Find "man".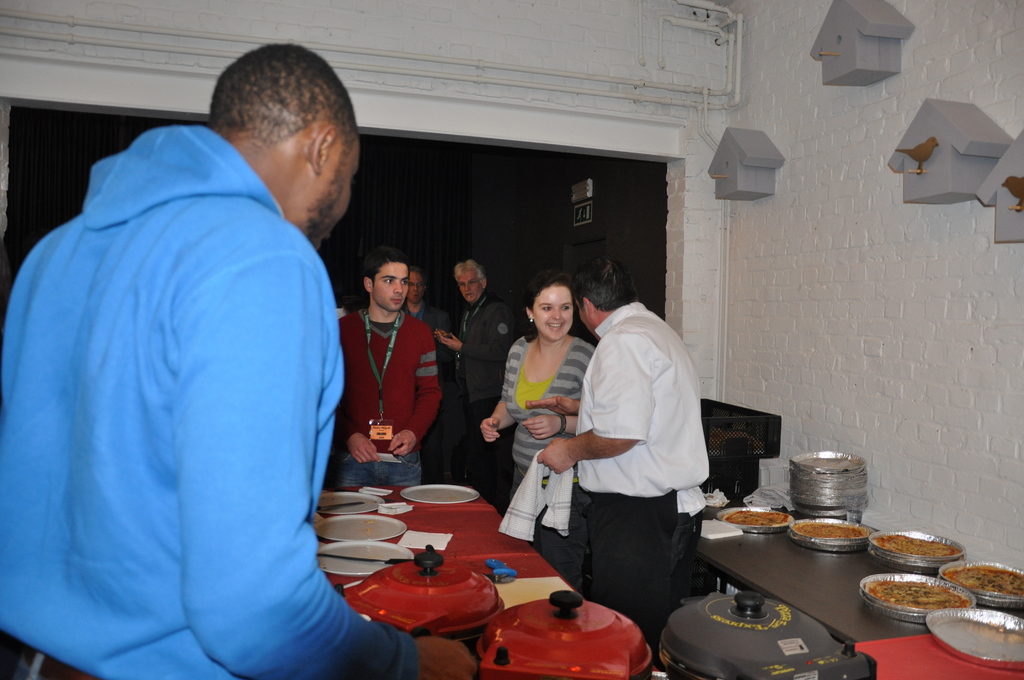
[322, 248, 442, 489].
